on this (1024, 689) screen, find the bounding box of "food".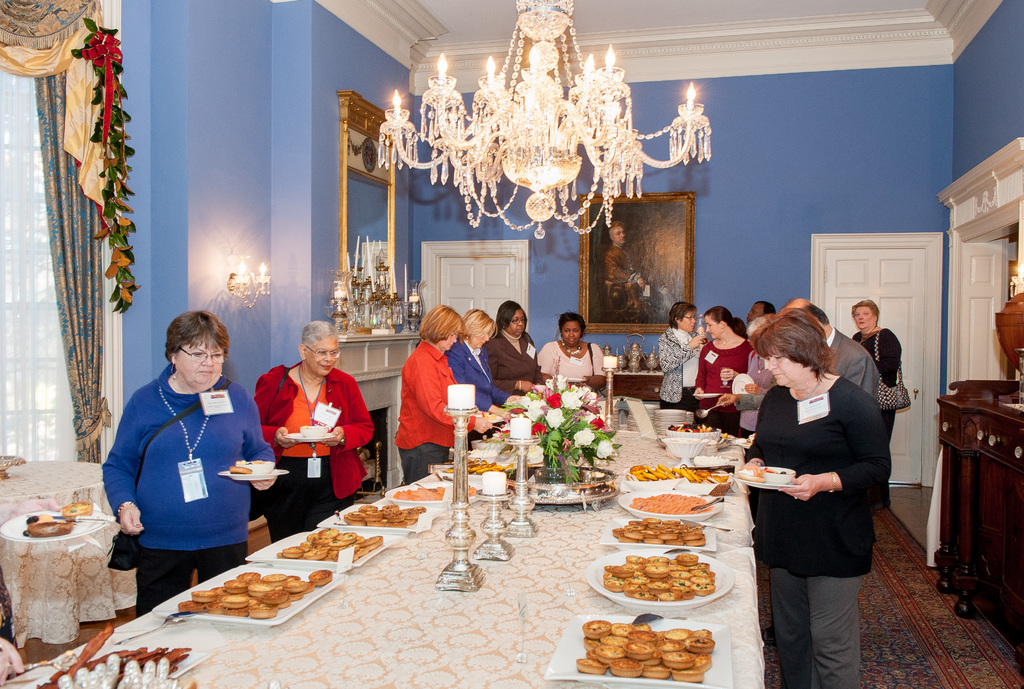
Bounding box: [276,526,383,563].
